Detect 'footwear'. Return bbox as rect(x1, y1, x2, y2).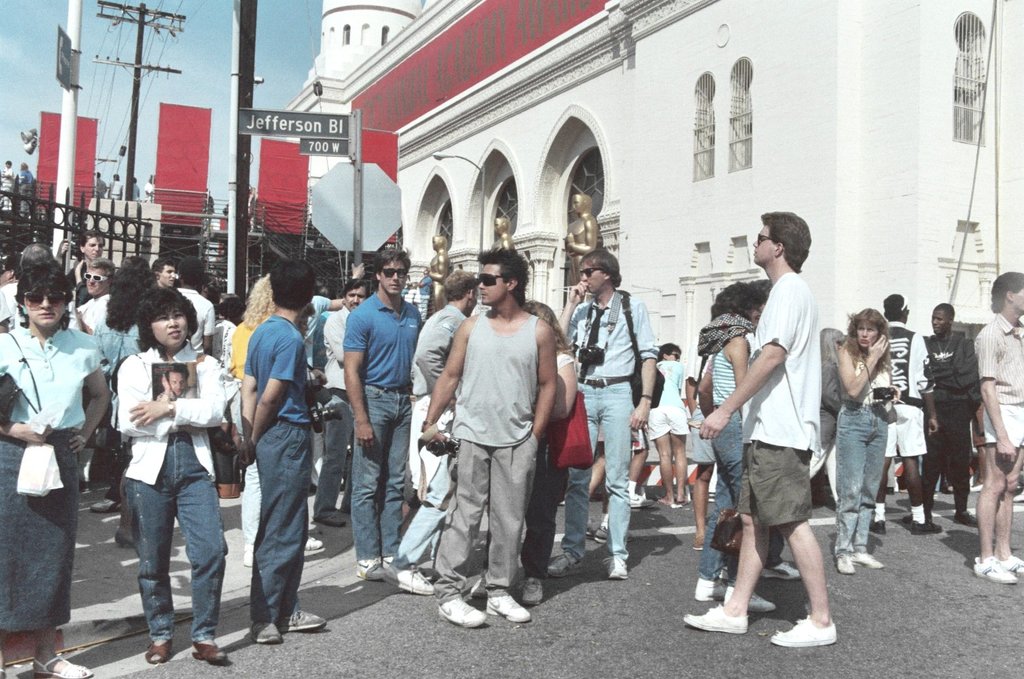
rect(521, 575, 542, 606).
